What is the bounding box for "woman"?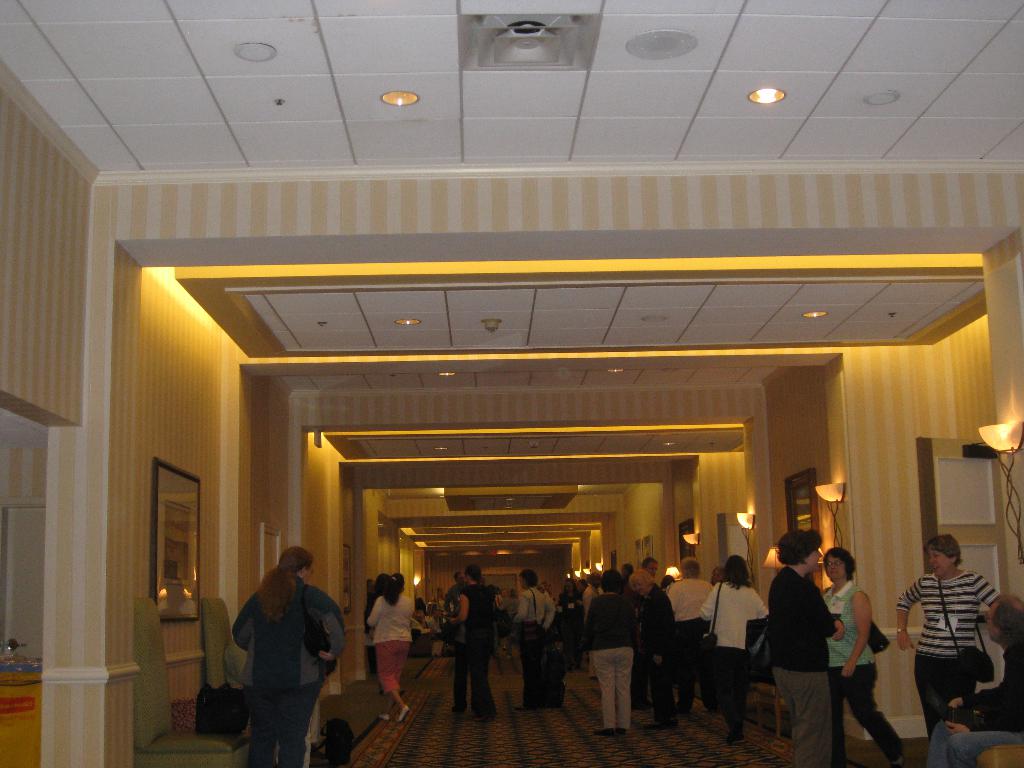
pyautogui.locateOnScreen(899, 532, 1010, 739).
